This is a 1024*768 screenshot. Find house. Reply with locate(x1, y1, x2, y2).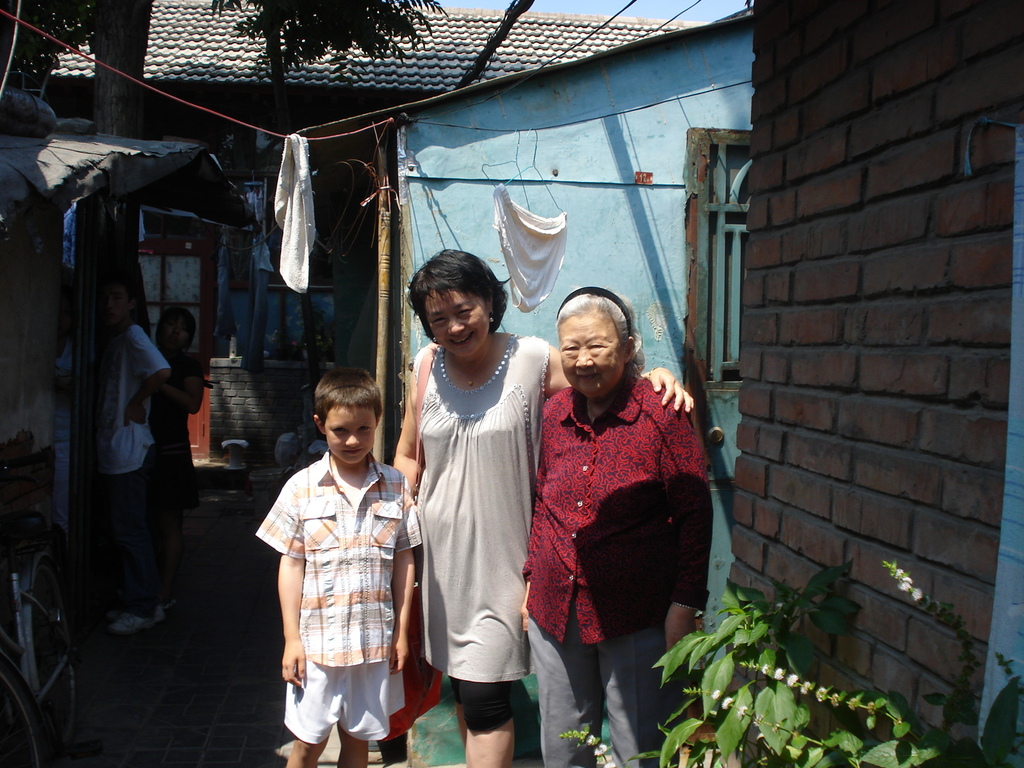
locate(0, 1, 703, 470).
